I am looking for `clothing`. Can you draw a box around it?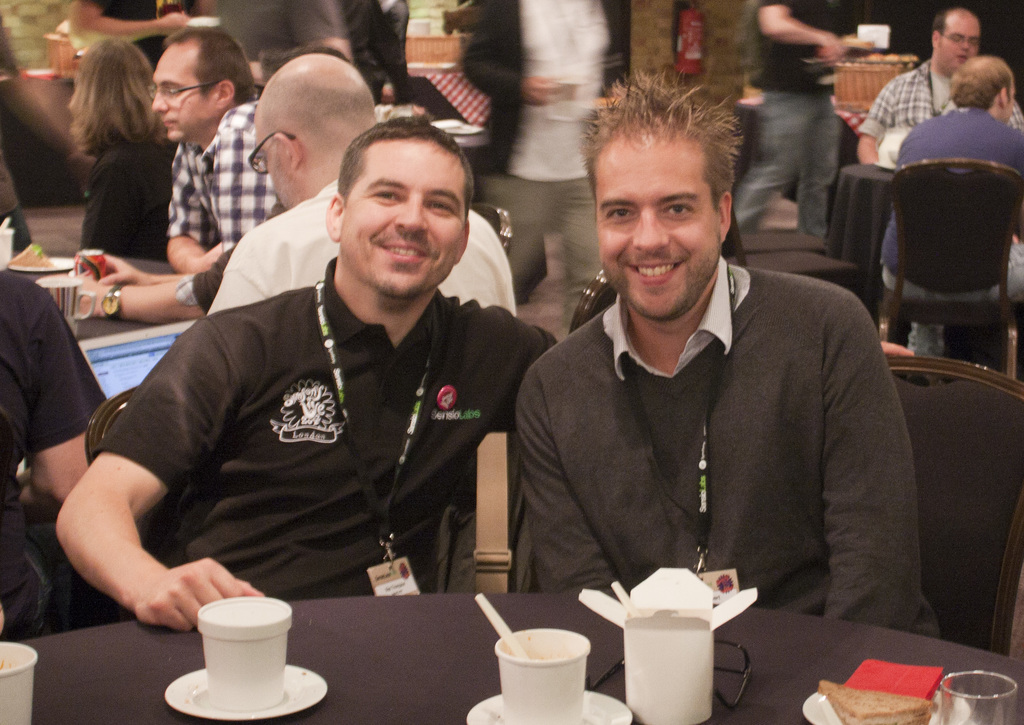
Sure, the bounding box is region(76, 132, 168, 264).
